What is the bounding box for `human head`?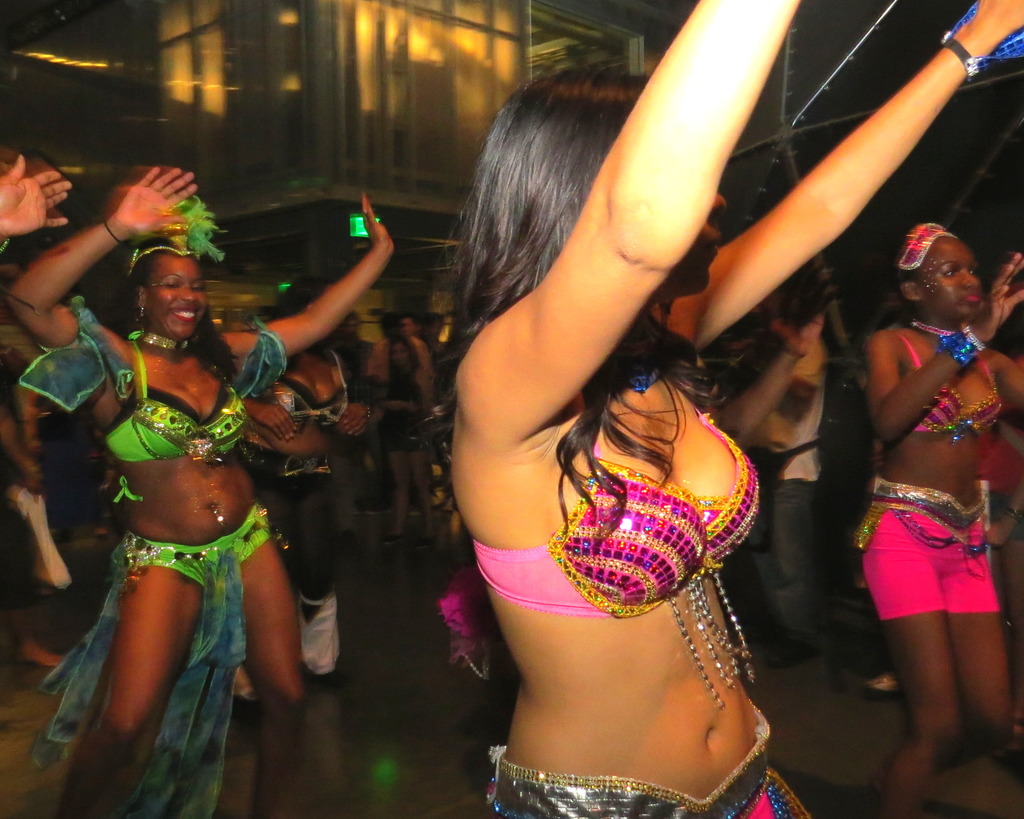
region(472, 72, 731, 309).
